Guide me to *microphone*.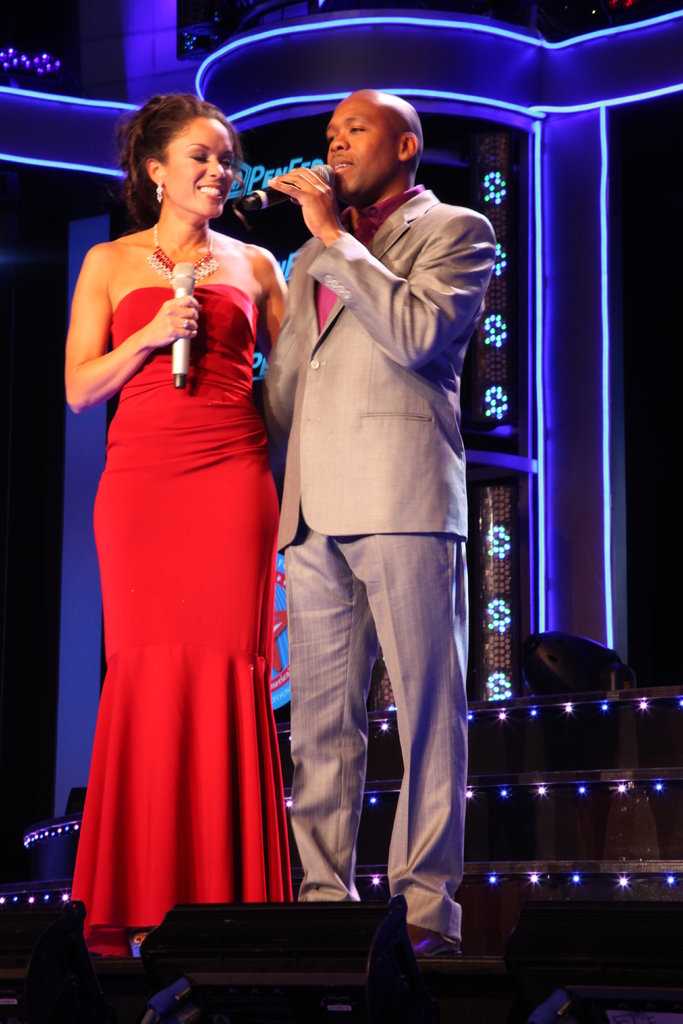
Guidance: BBox(236, 161, 341, 218).
